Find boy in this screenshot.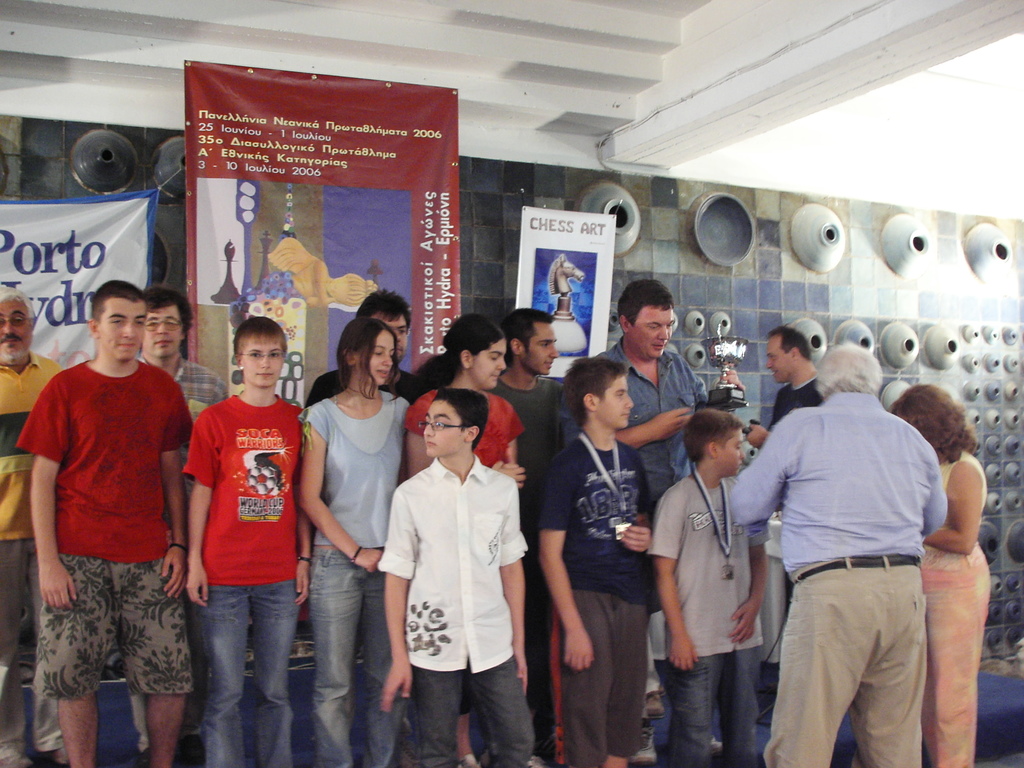
The bounding box for boy is 378/388/541/767.
